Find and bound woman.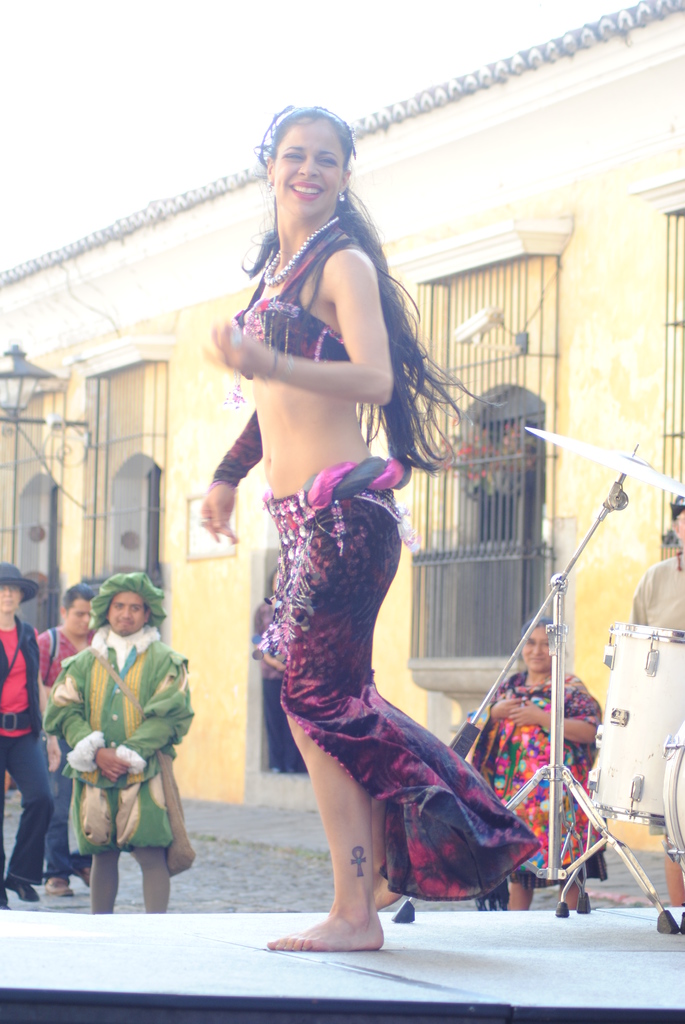
Bound: <region>198, 95, 507, 964</region>.
